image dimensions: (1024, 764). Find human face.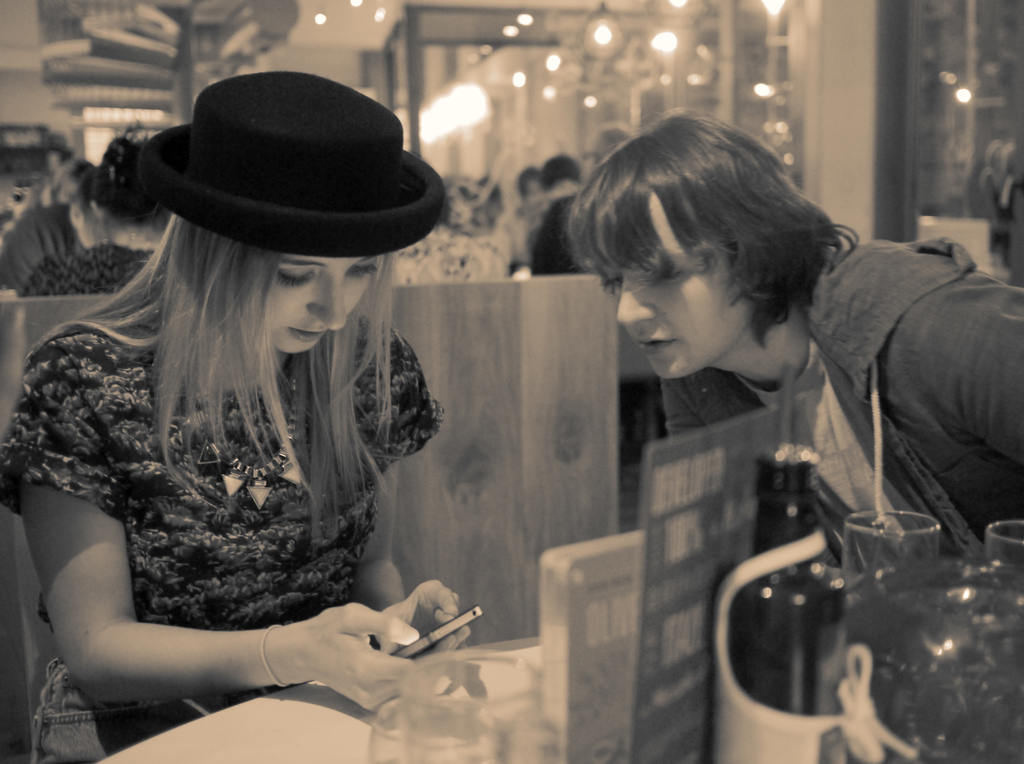
{"left": 604, "top": 177, "right": 755, "bottom": 374}.
